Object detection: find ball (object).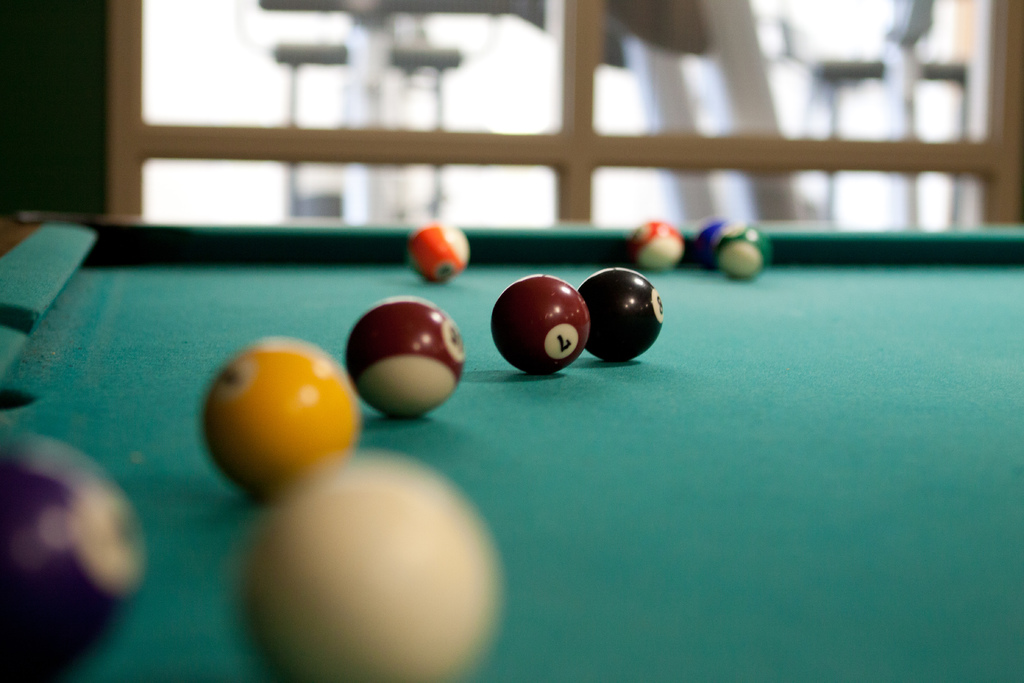
(575, 268, 662, 365).
